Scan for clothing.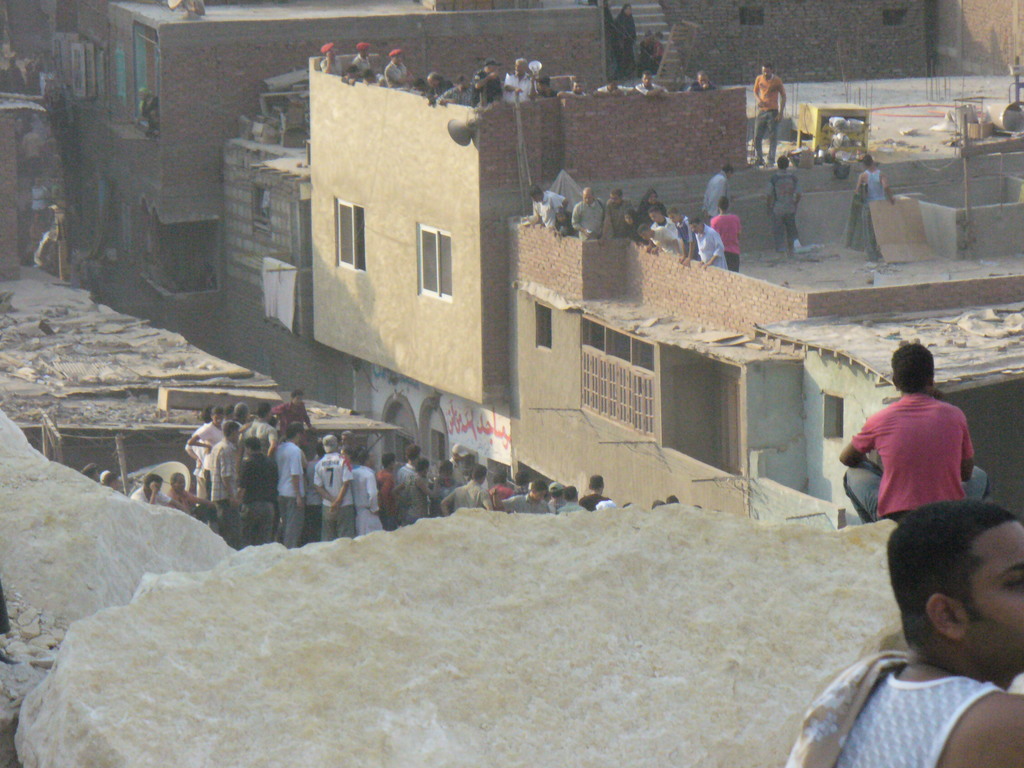
Scan result: 312:450:354:538.
